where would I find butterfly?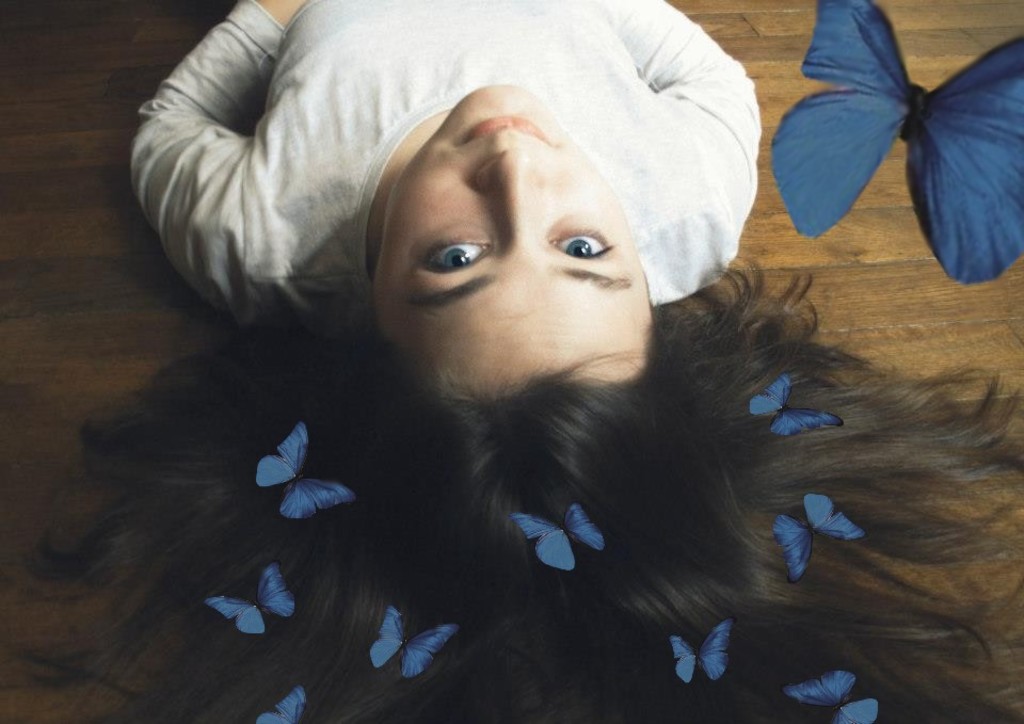
At <box>508,502,604,574</box>.
